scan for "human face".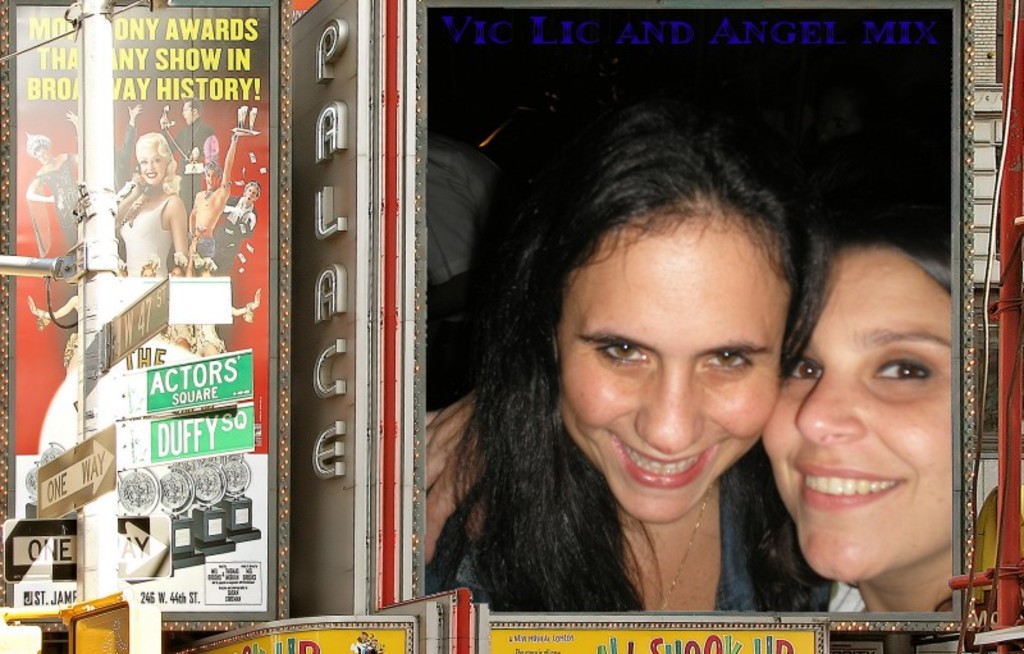
Scan result: BBox(138, 148, 168, 183).
